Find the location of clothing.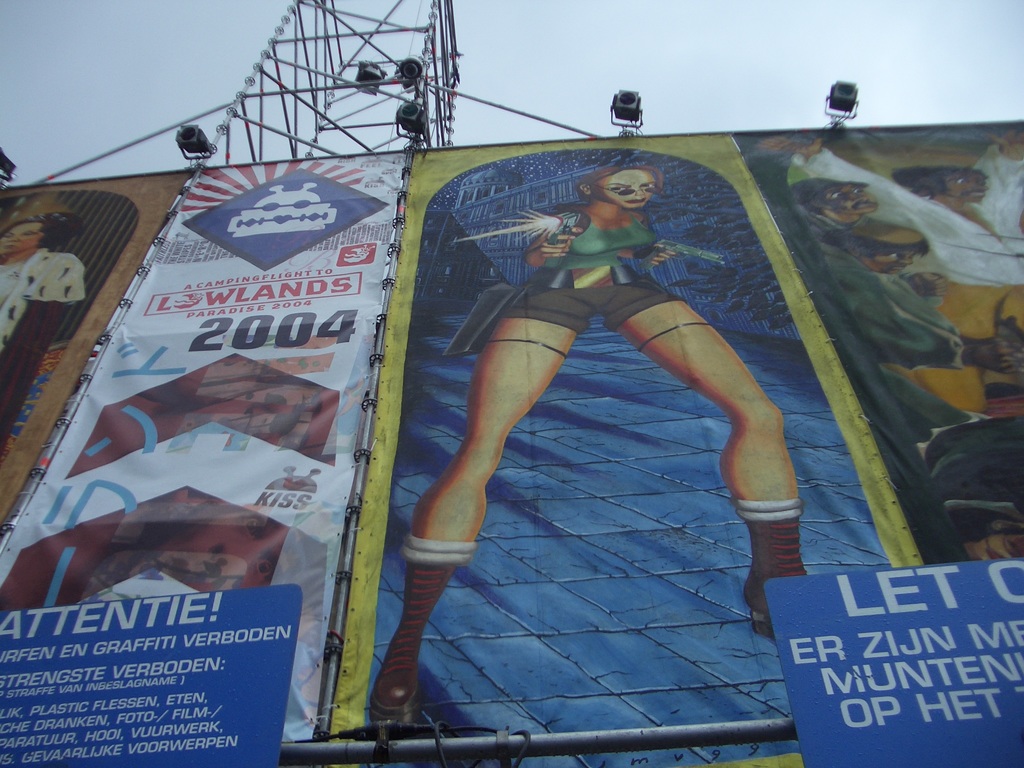
Location: rect(925, 419, 1023, 560).
